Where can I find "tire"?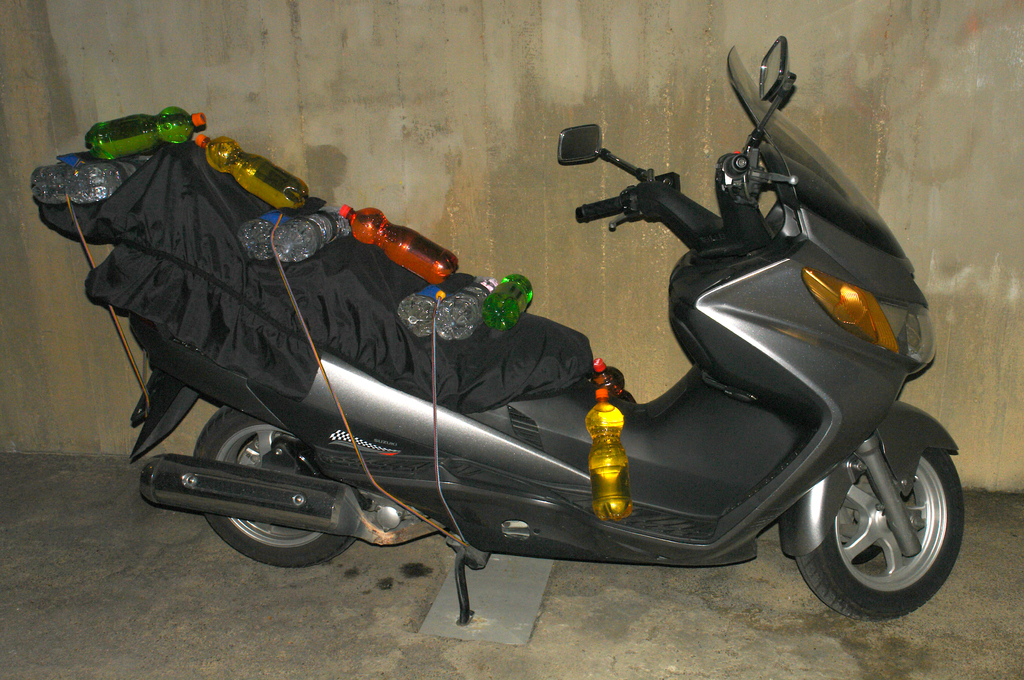
You can find it at (left=193, top=403, right=365, bottom=563).
